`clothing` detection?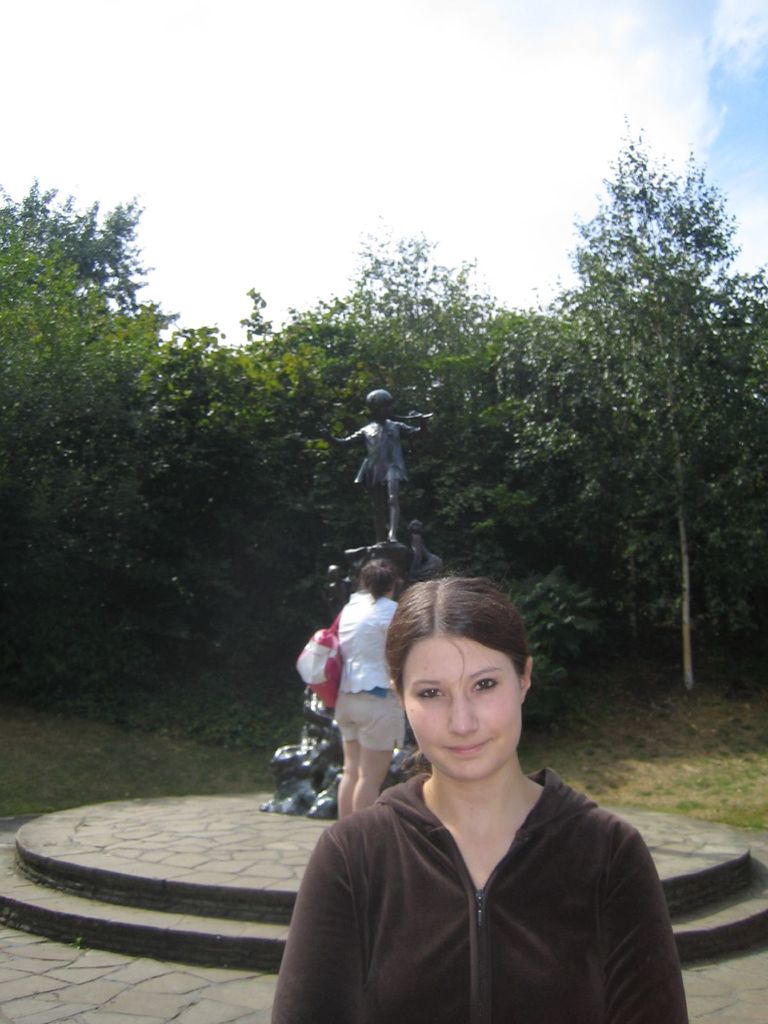
270/763/691/1023
